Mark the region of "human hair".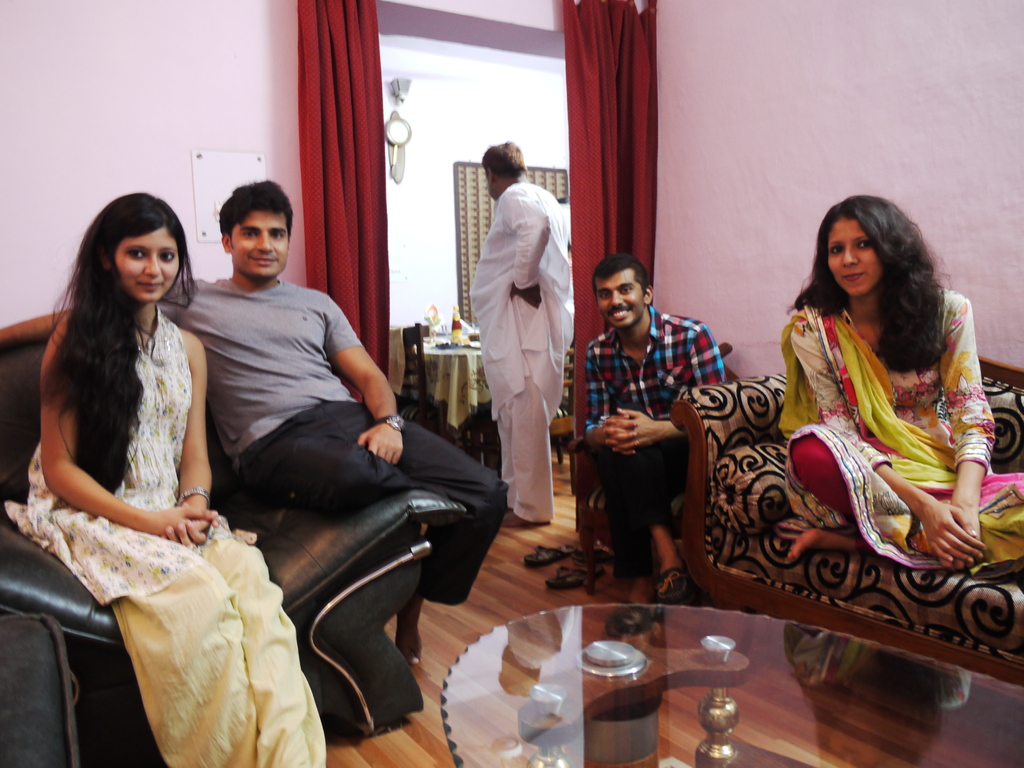
Region: select_region(215, 175, 292, 241).
